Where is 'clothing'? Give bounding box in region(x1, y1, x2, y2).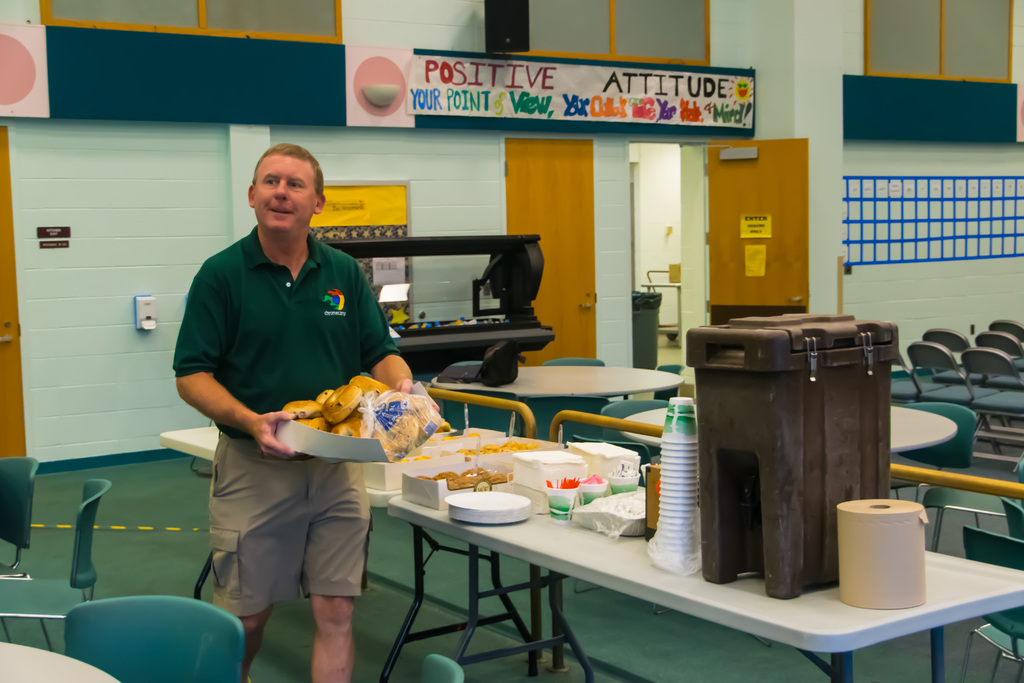
region(171, 188, 400, 591).
